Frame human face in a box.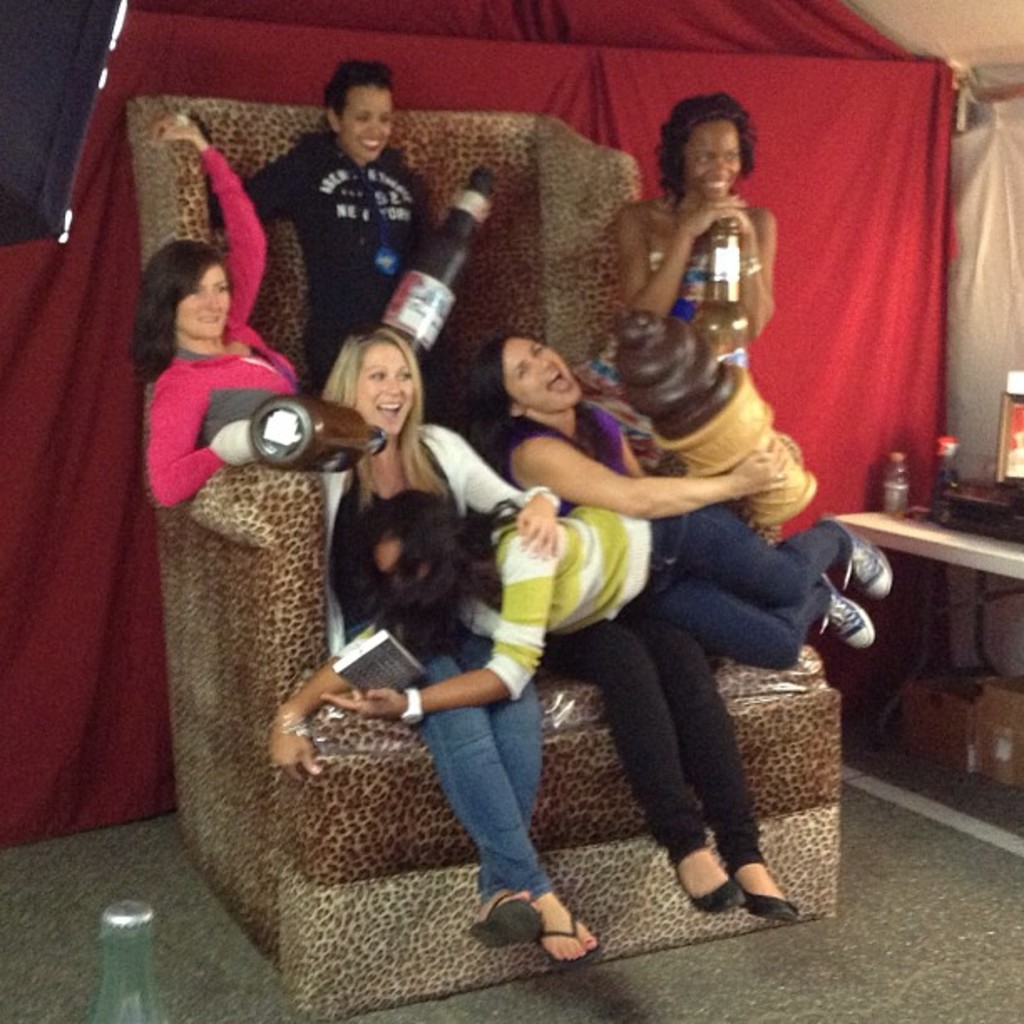
[left=356, top=340, right=407, bottom=437].
